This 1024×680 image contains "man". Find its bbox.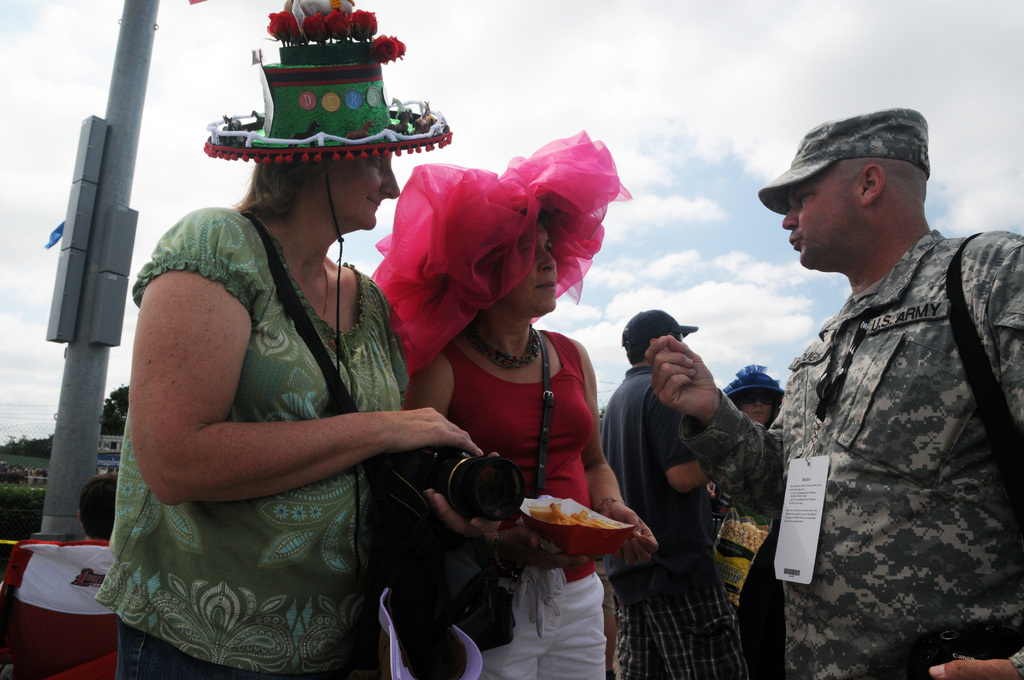
Rect(720, 364, 792, 534).
